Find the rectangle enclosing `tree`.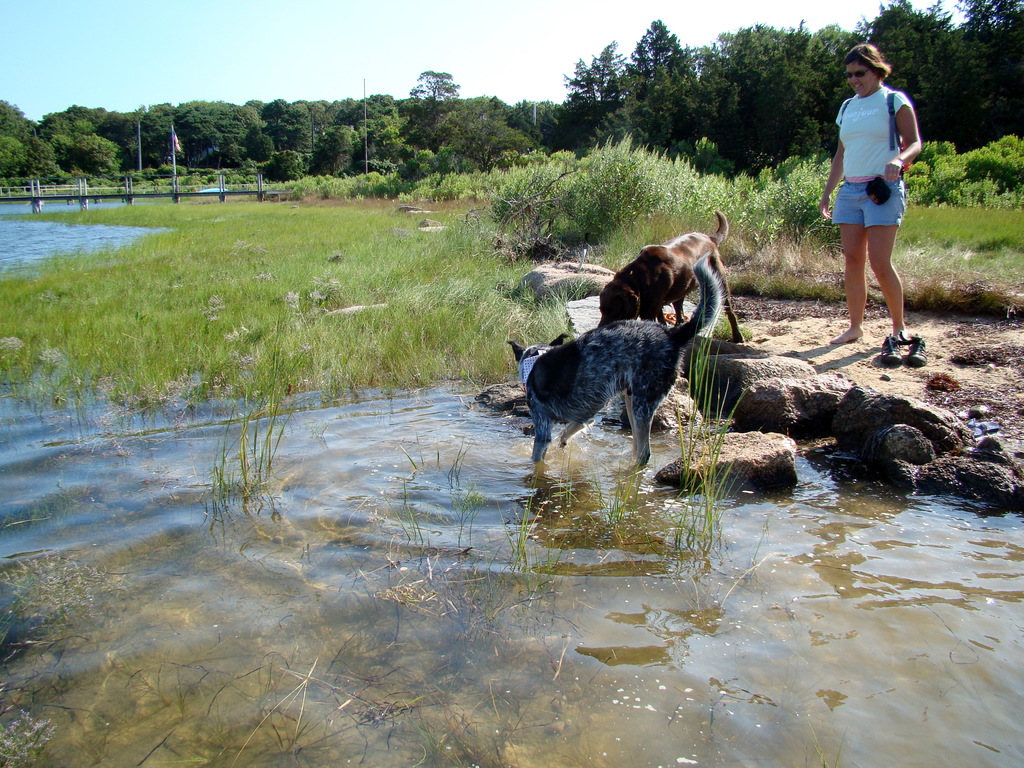
pyautogui.locateOnScreen(404, 66, 457, 124).
